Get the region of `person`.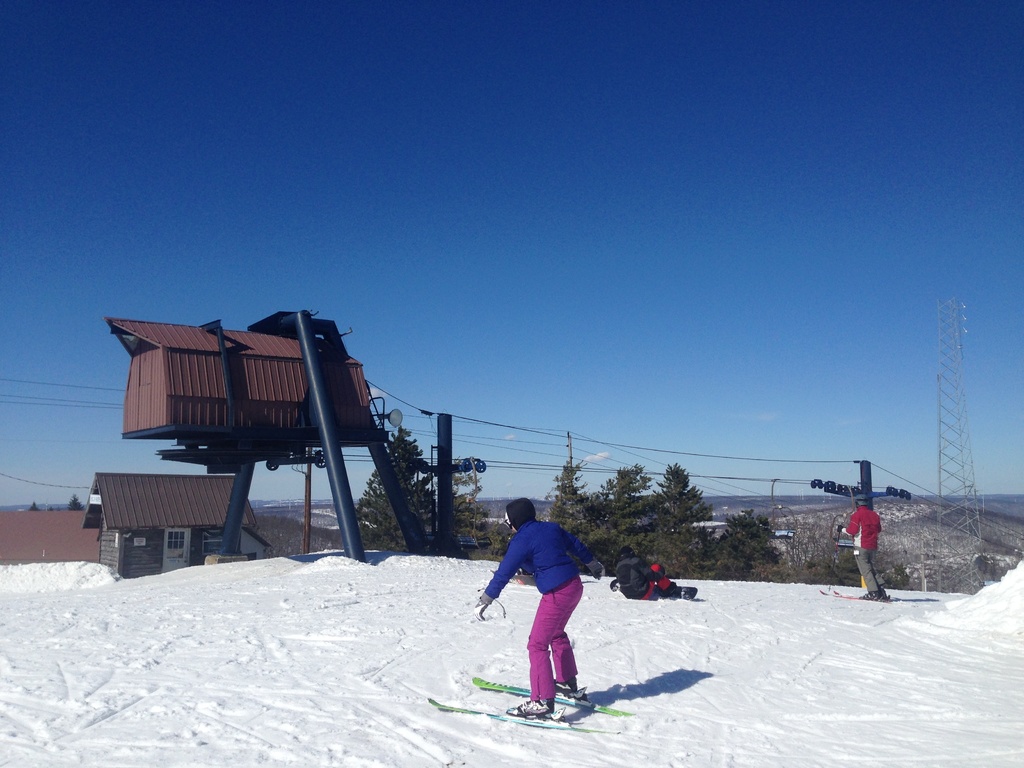
bbox=[615, 545, 677, 599].
